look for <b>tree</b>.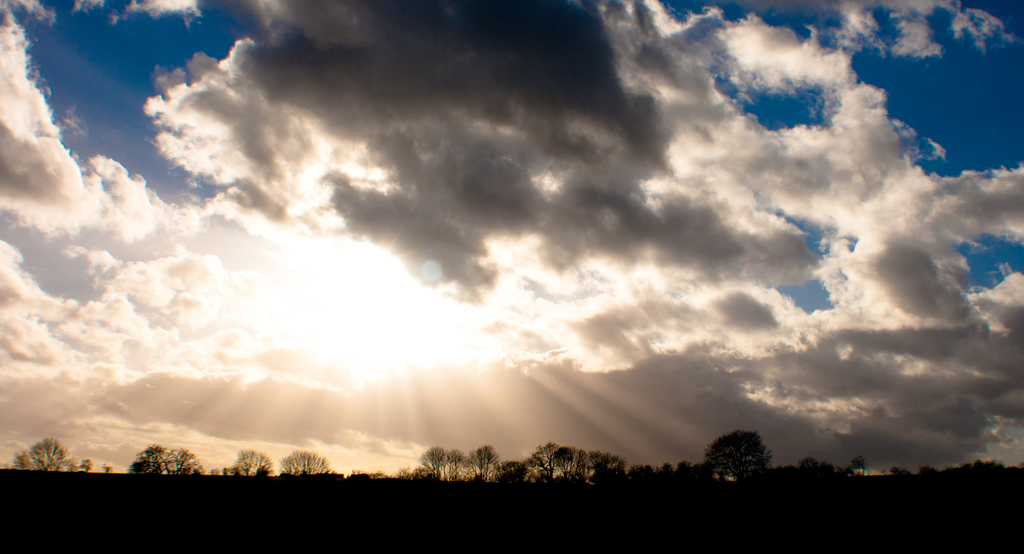
Found: [800,455,820,475].
